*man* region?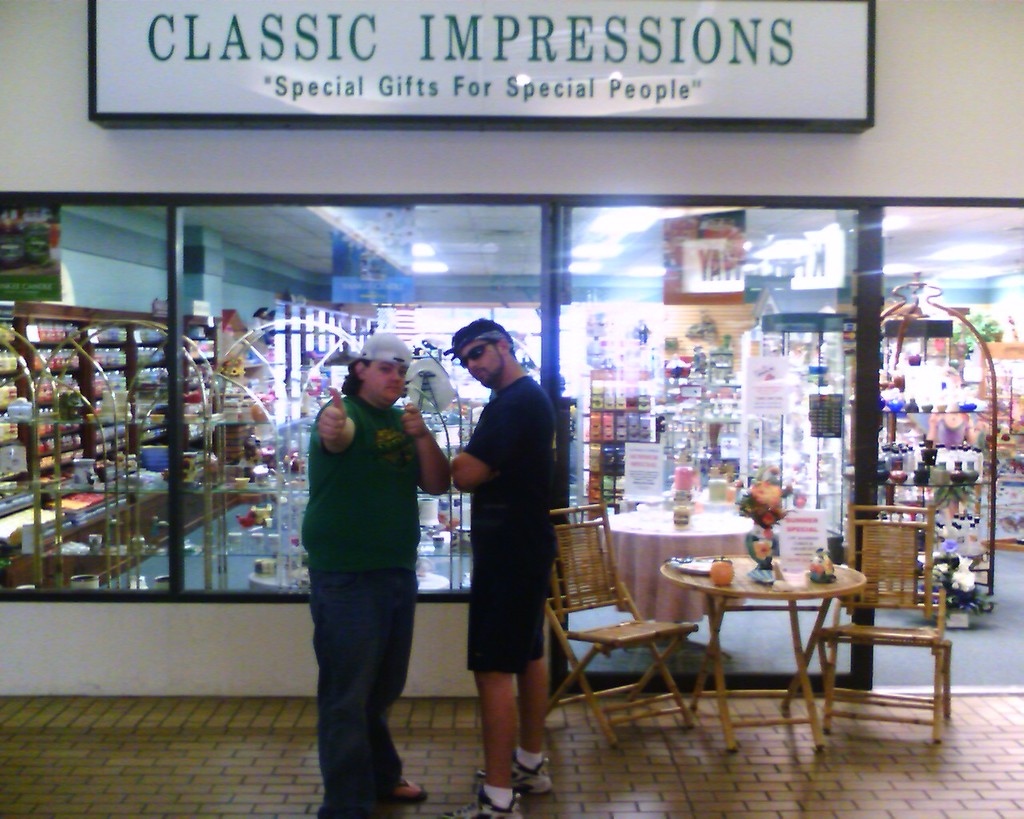
[left=430, top=318, right=554, bottom=818]
